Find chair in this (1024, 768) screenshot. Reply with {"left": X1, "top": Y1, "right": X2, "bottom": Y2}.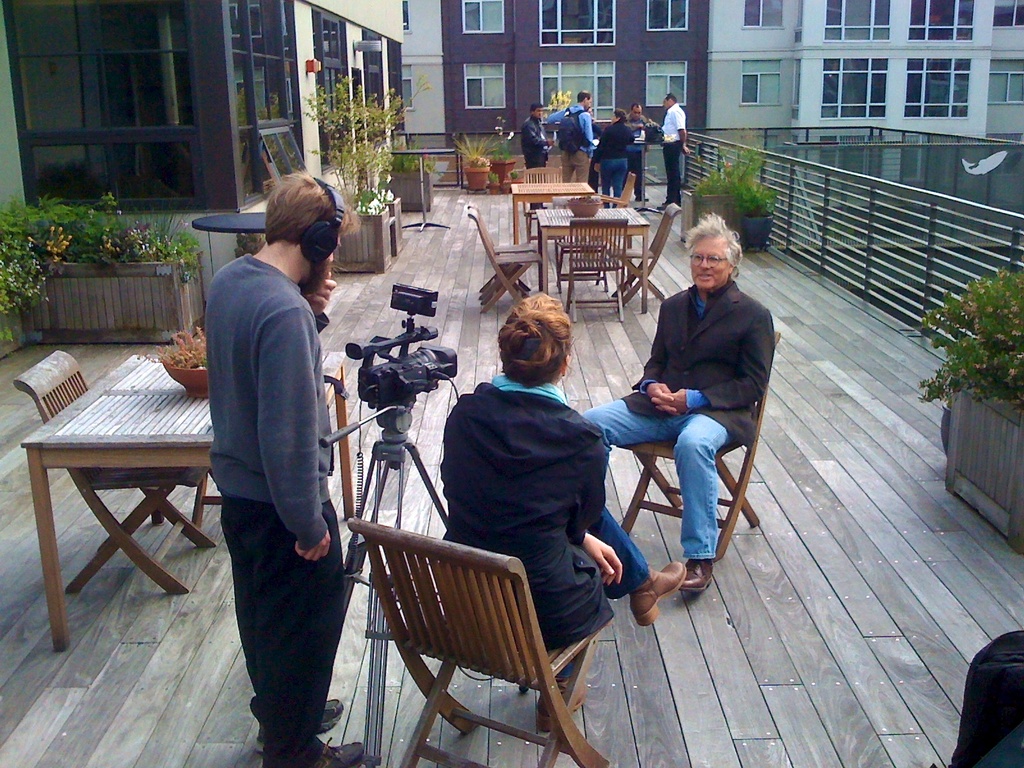
{"left": 333, "top": 523, "right": 583, "bottom": 764}.
